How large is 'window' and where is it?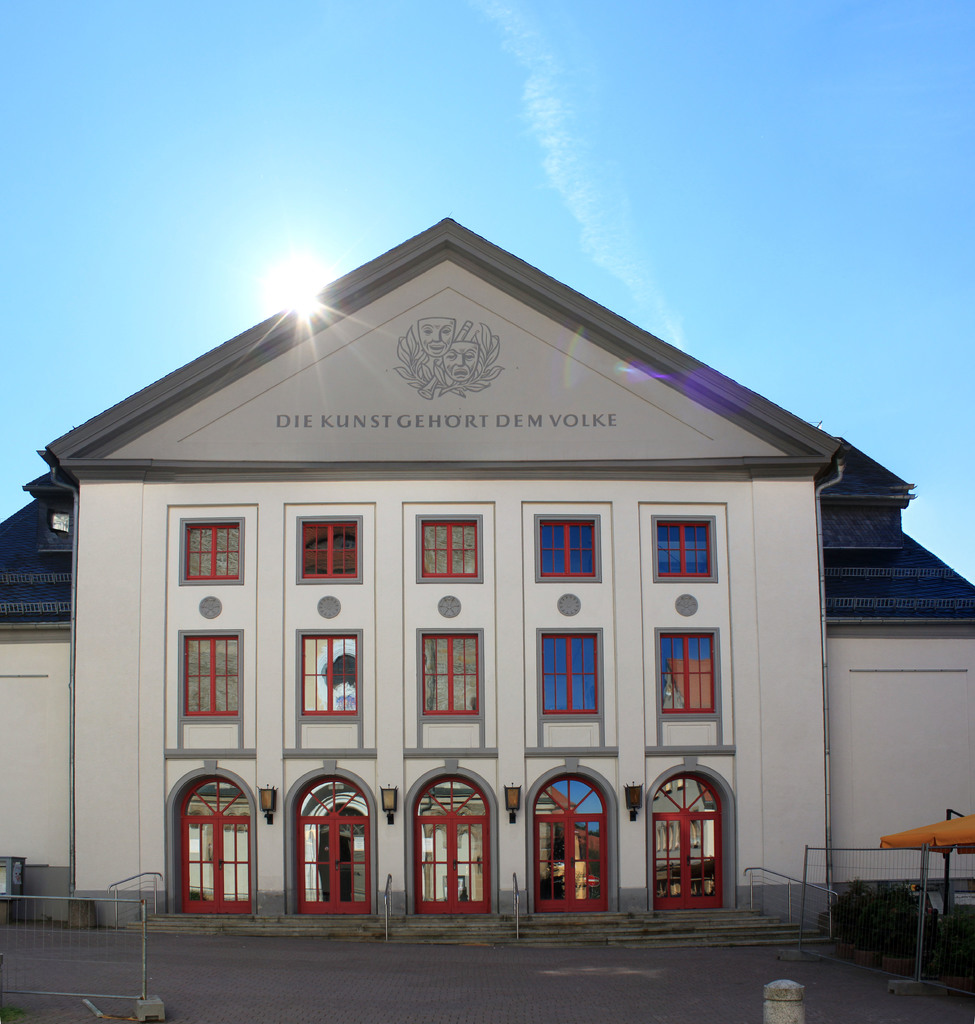
Bounding box: 536,519,613,579.
